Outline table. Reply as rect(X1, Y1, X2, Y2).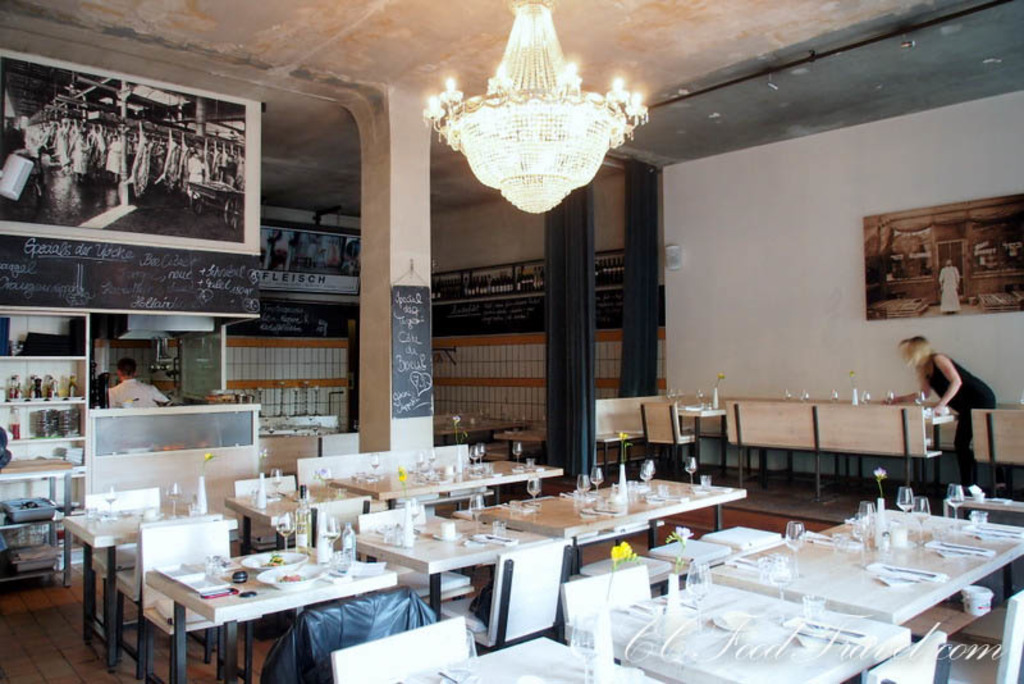
rect(453, 476, 749, 575).
